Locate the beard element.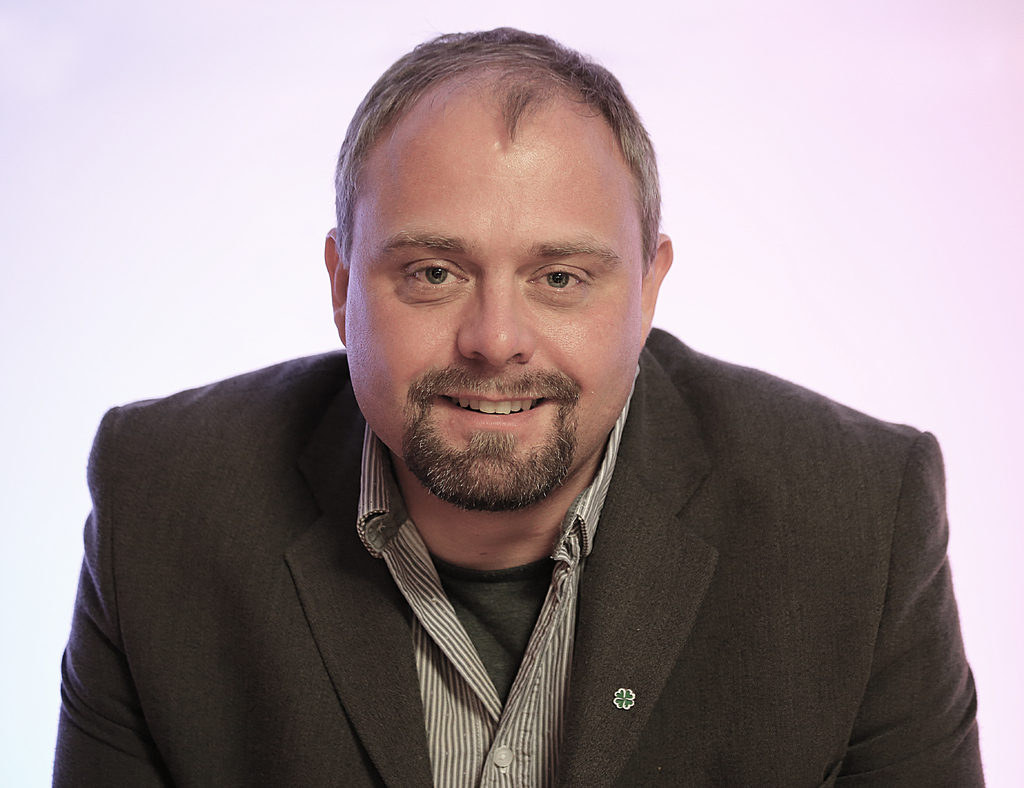
Element bbox: pyautogui.locateOnScreen(397, 398, 583, 508).
